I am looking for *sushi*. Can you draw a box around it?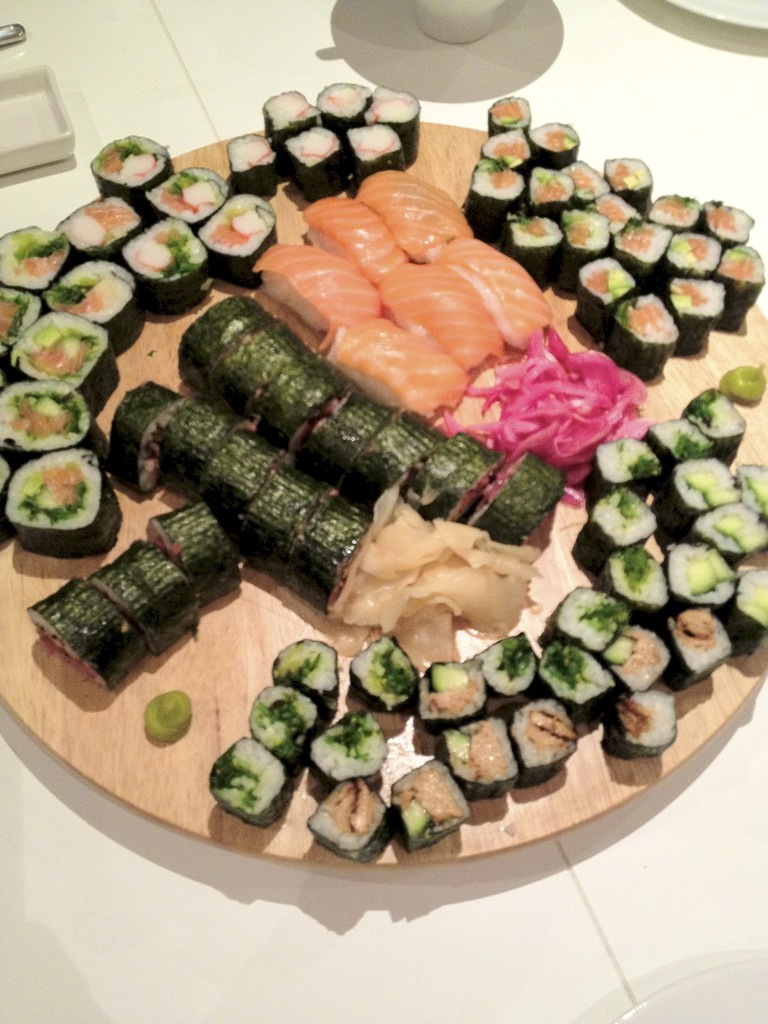
Sure, the bounding box is [612,287,688,383].
